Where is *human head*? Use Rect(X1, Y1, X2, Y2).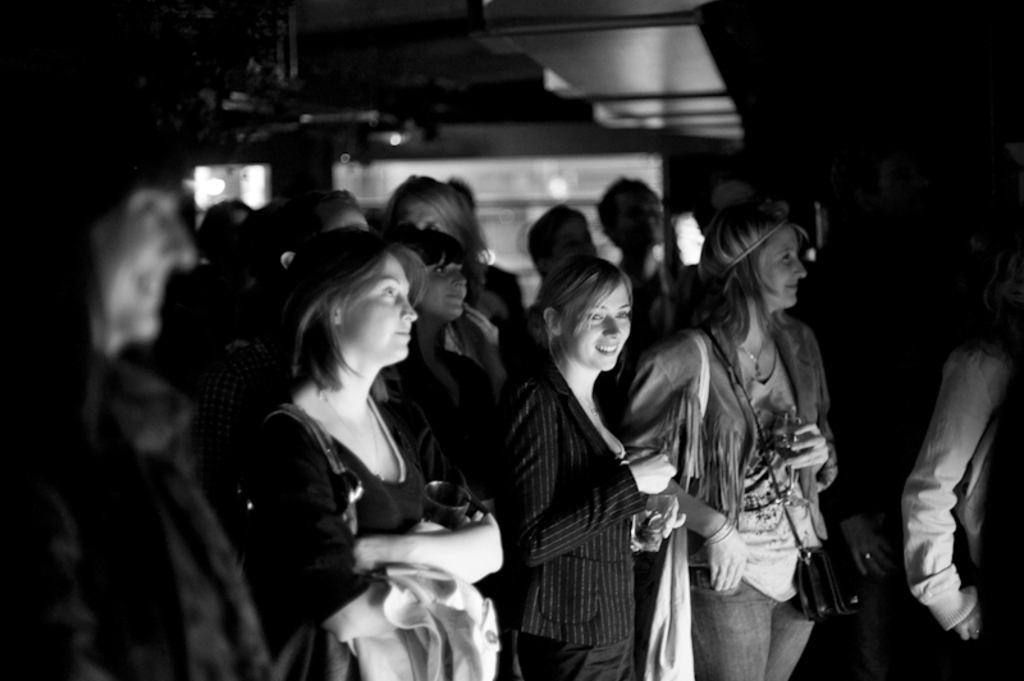
Rect(387, 169, 470, 233).
